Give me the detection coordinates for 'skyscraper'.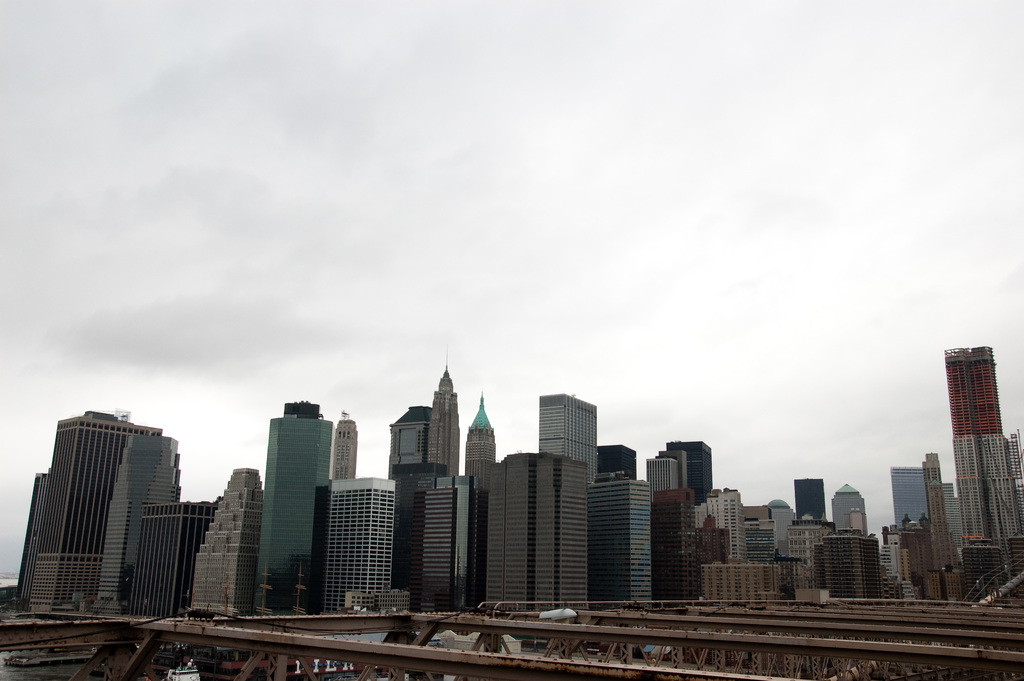
Rect(477, 443, 562, 631).
